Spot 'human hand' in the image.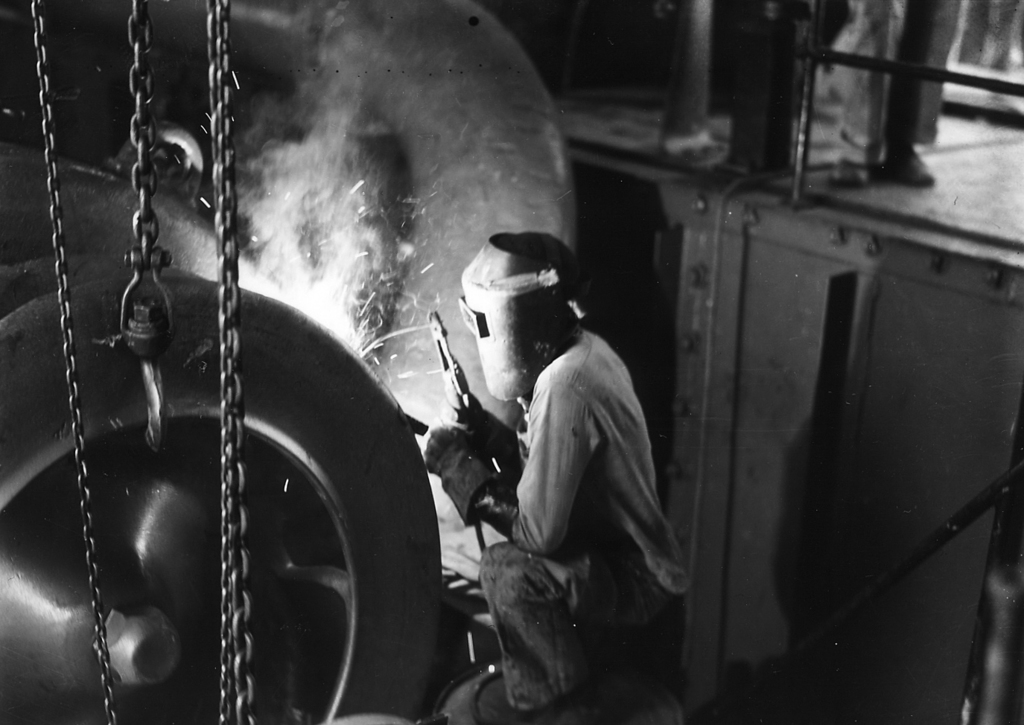
'human hand' found at BBox(419, 424, 472, 476).
